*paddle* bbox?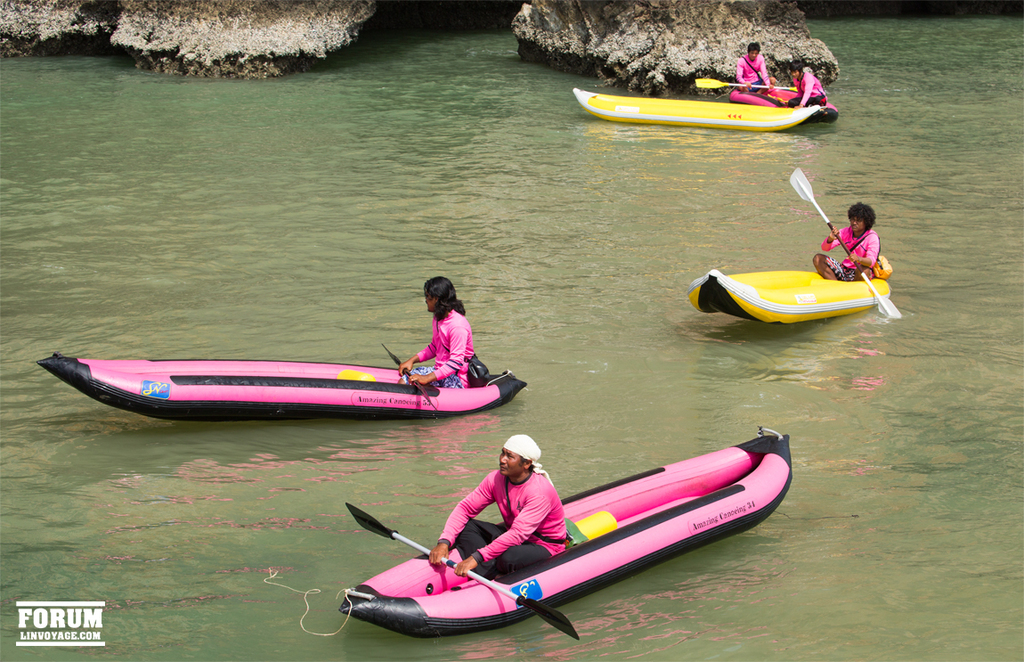
detection(383, 333, 451, 431)
